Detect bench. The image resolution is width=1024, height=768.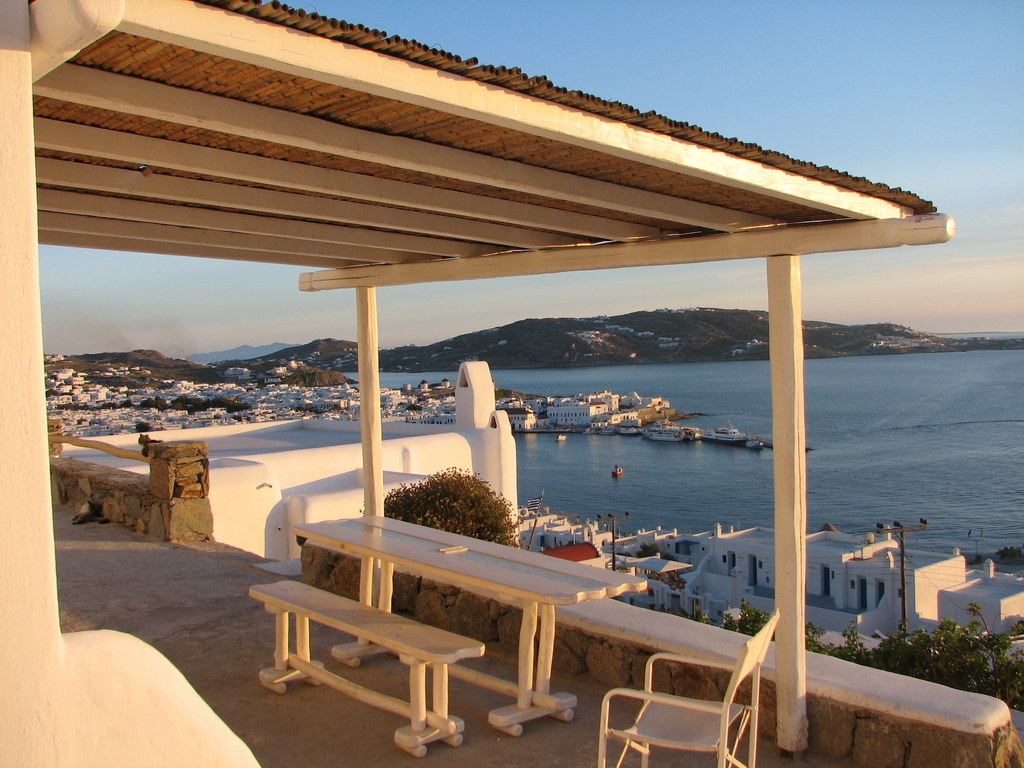
box(249, 595, 496, 740).
